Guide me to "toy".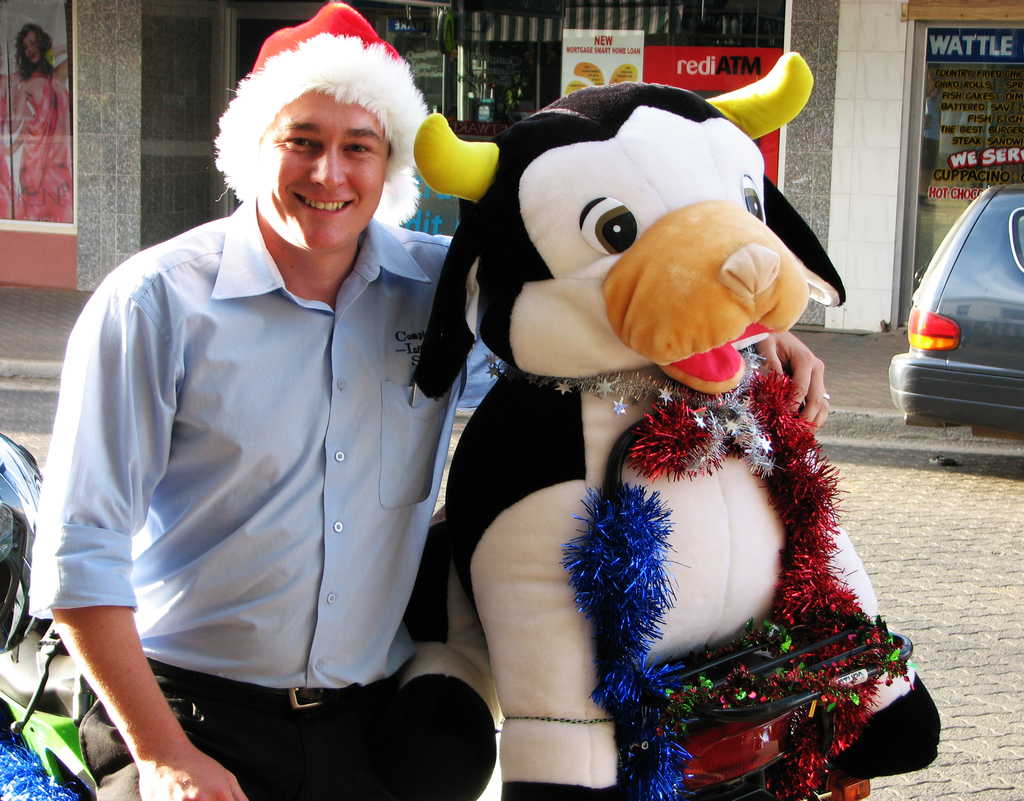
Guidance: x1=394, y1=34, x2=950, y2=800.
